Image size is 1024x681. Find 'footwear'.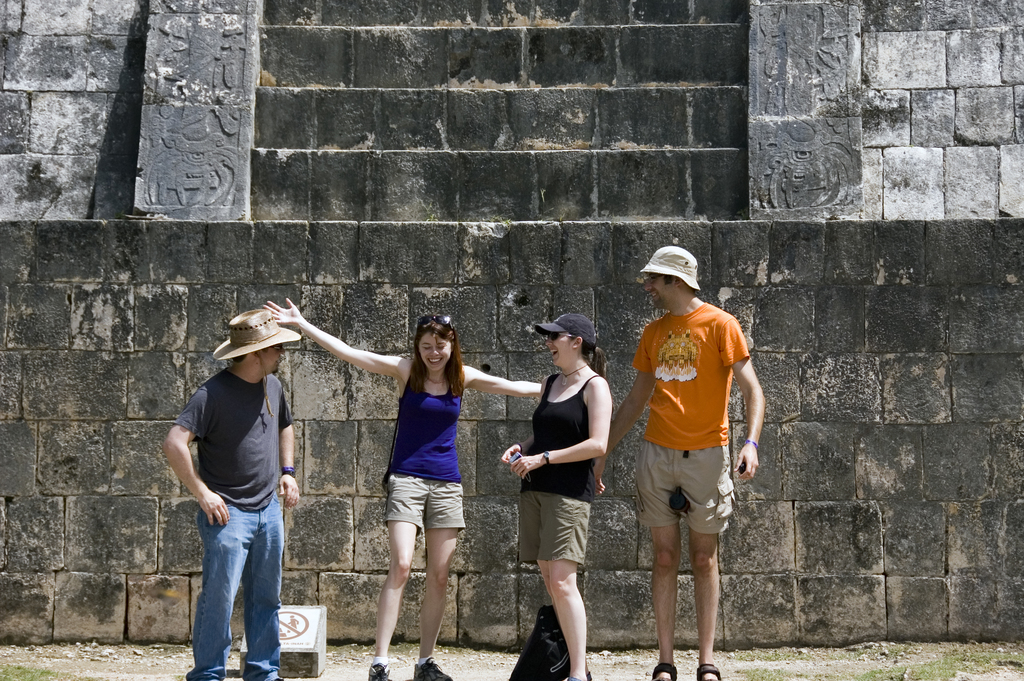
select_region(587, 668, 592, 678).
